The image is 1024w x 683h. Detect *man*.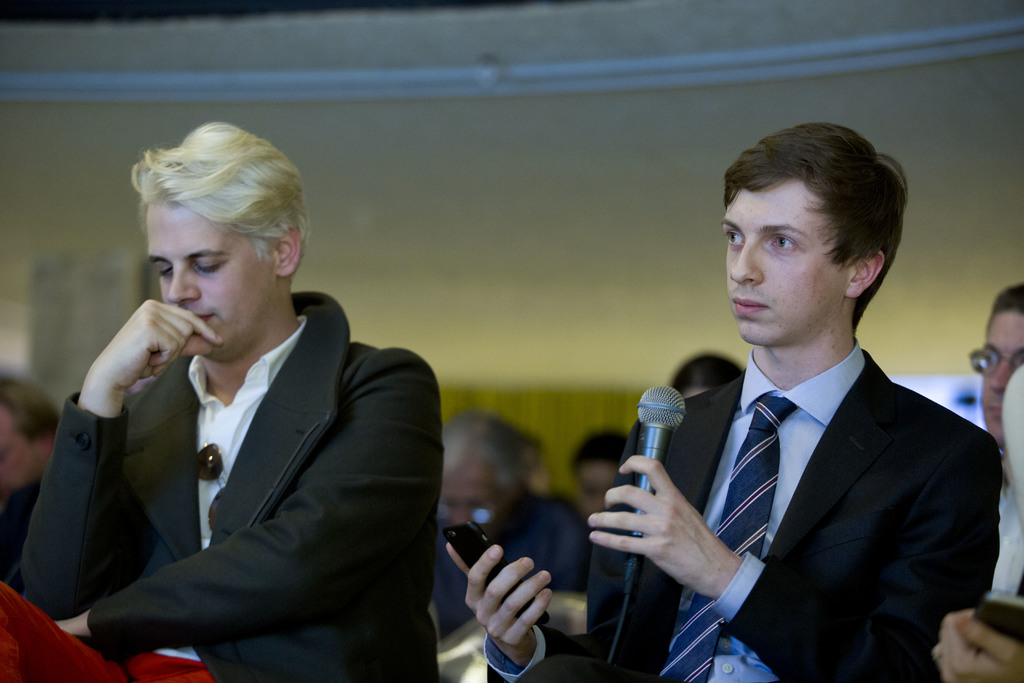
Detection: left=46, top=142, right=444, bottom=680.
